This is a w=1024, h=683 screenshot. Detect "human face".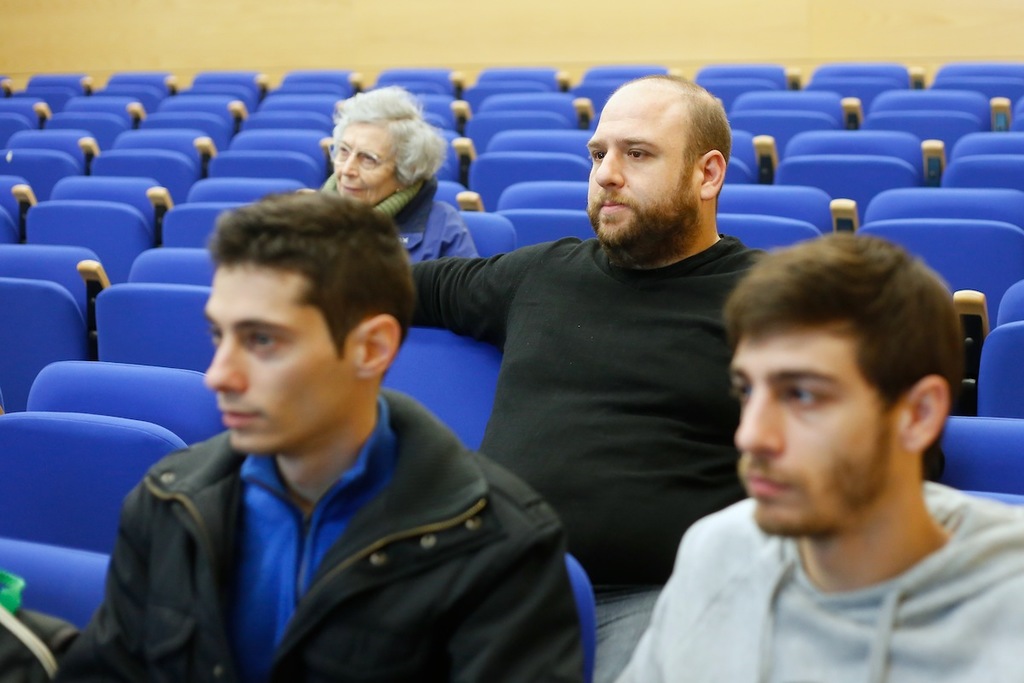
box=[737, 340, 896, 544].
